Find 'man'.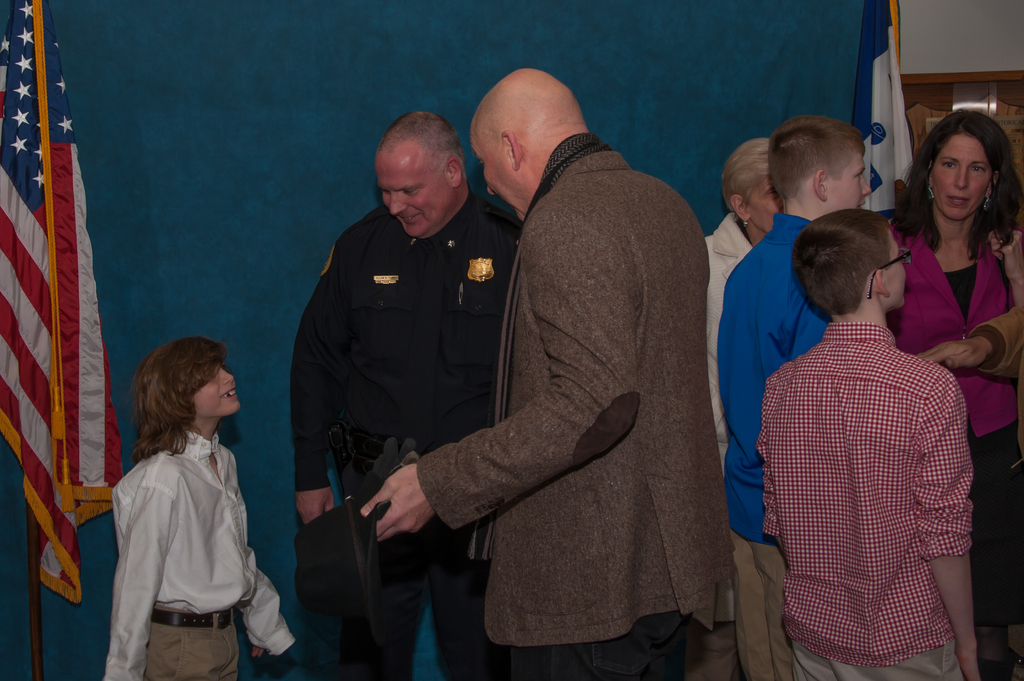
box=[401, 51, 745, 674].
